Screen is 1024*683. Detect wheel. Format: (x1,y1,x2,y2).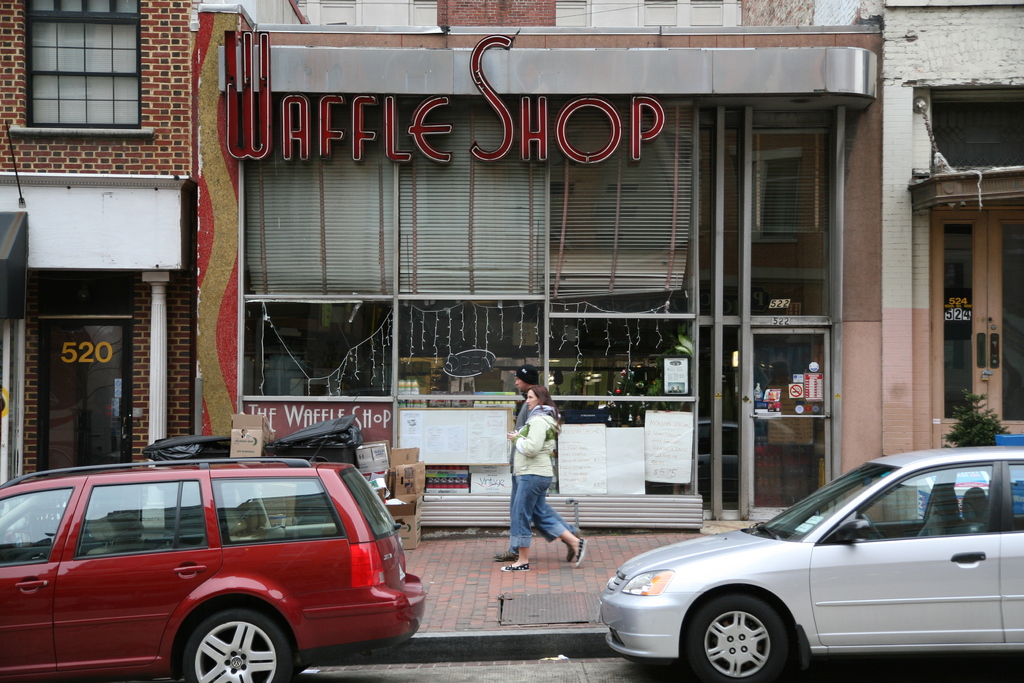
(178,604,294,682).
